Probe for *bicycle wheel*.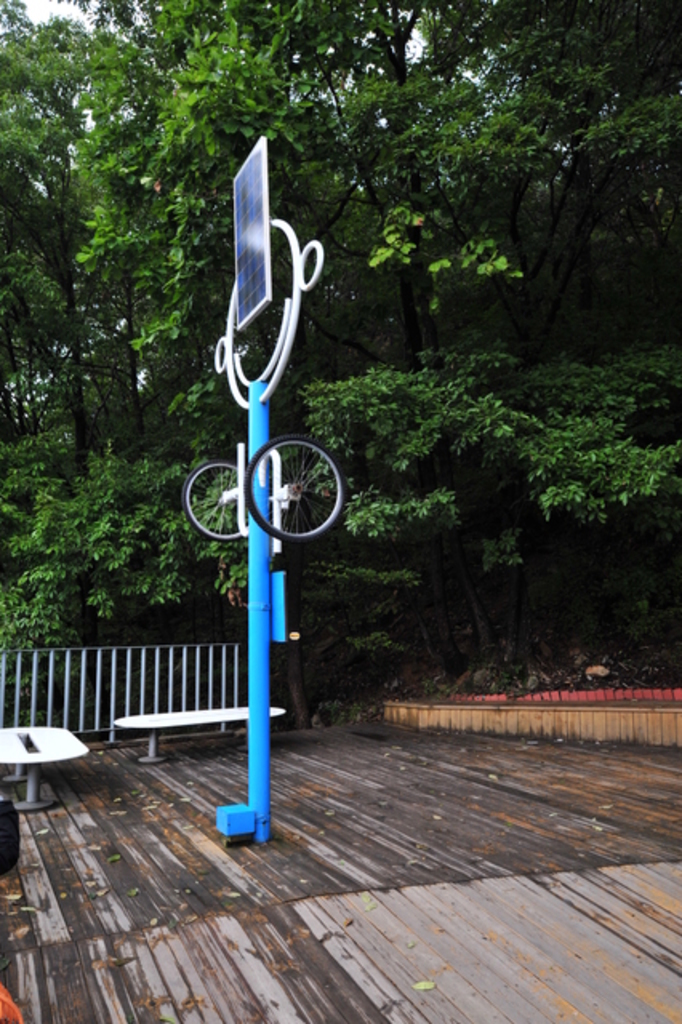
Probe result: locate(243, 437, 339, 536).
